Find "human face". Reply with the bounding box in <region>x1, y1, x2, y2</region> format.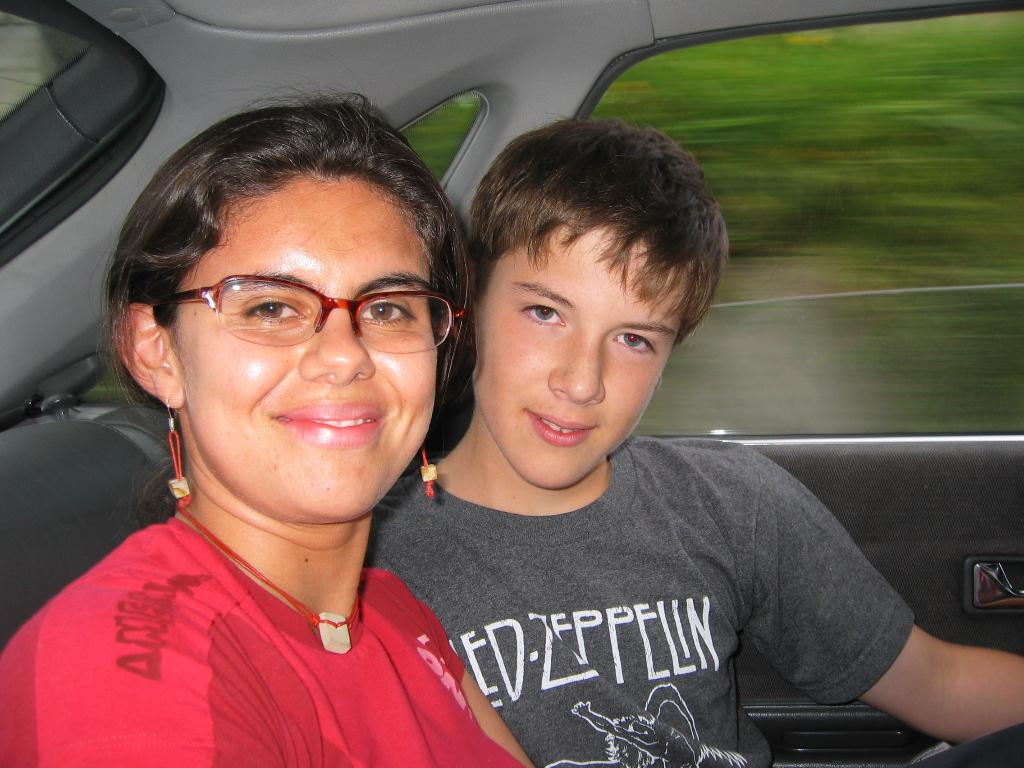
<region>472, 225, 676, 492</region>.
